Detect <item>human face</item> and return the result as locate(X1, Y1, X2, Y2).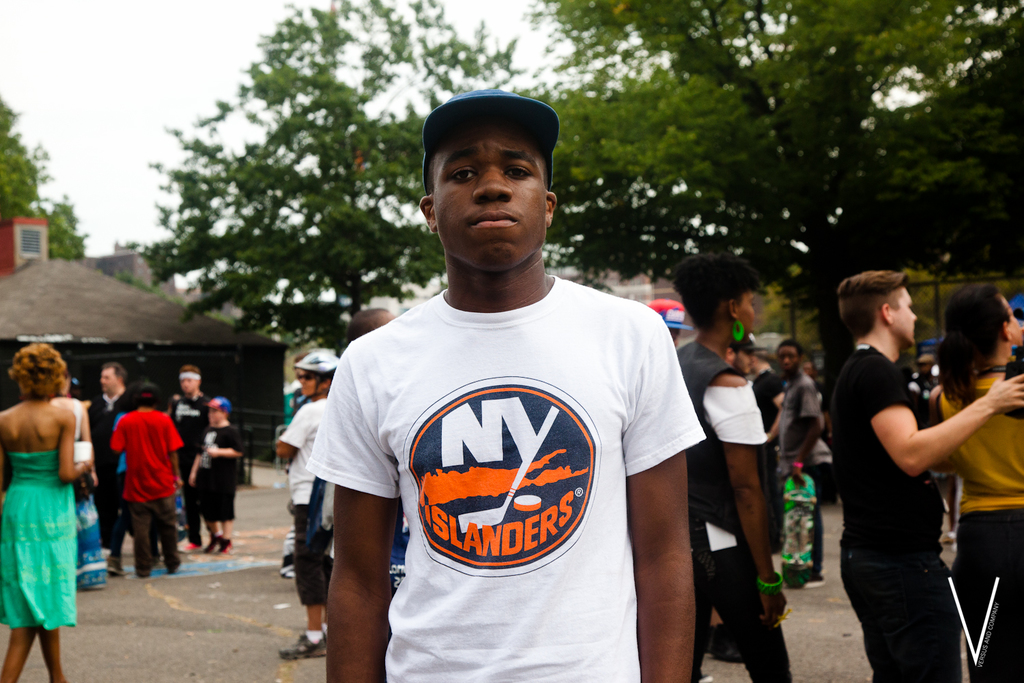
locate(999, 294, 1021, 345).
